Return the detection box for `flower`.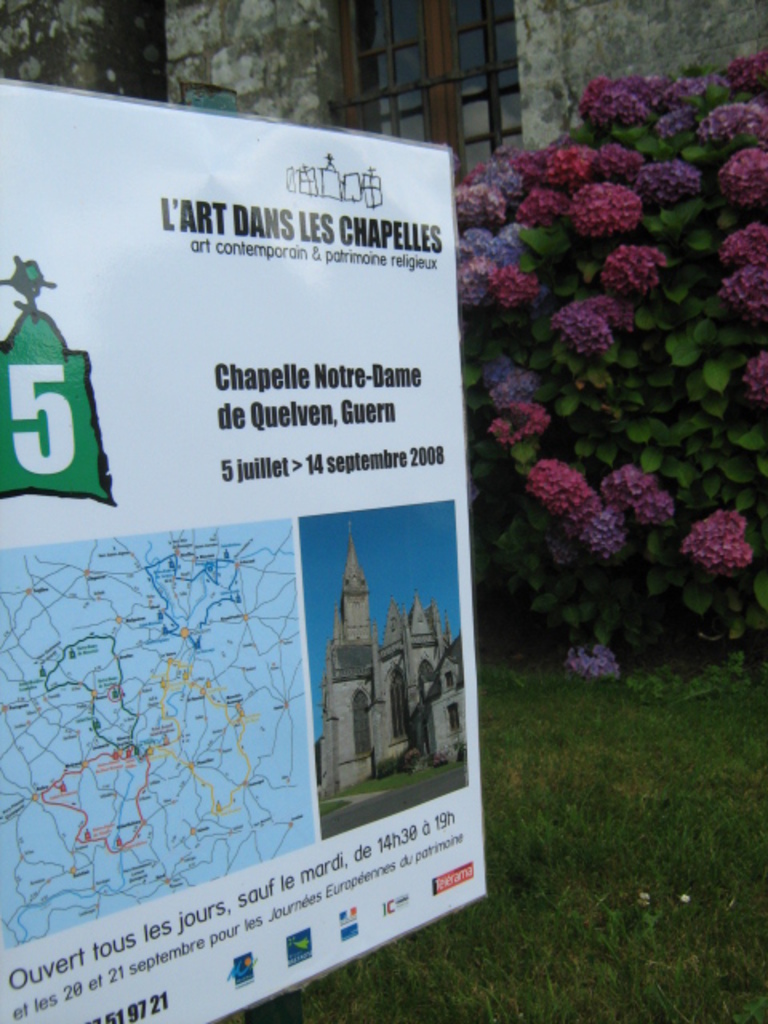
600 467 656 514.
